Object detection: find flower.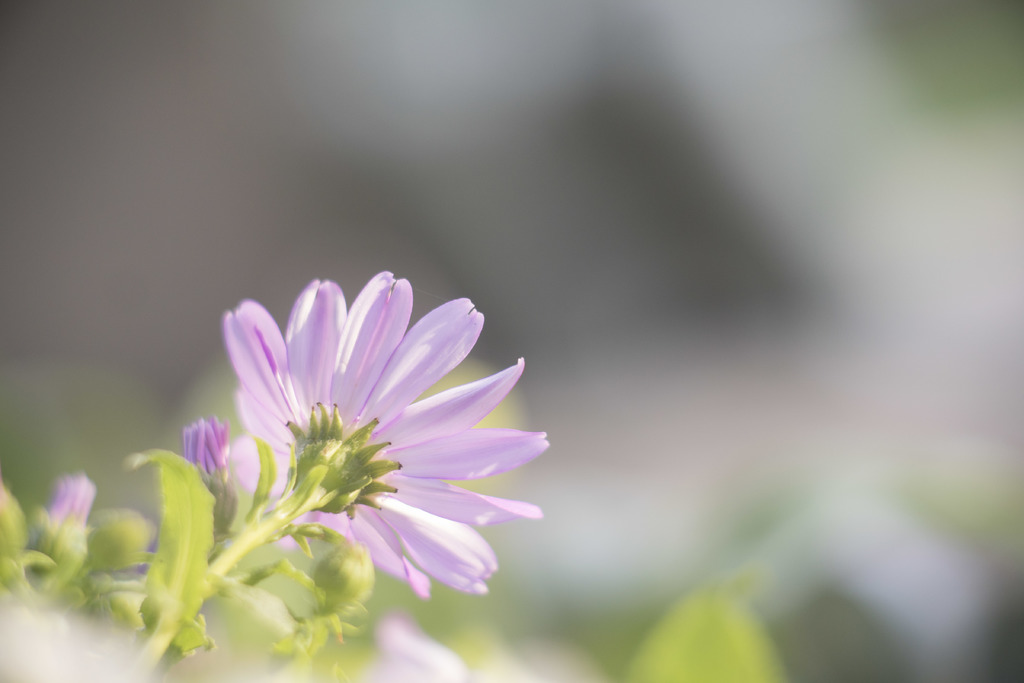
<box>153,263,554,629</box>.
